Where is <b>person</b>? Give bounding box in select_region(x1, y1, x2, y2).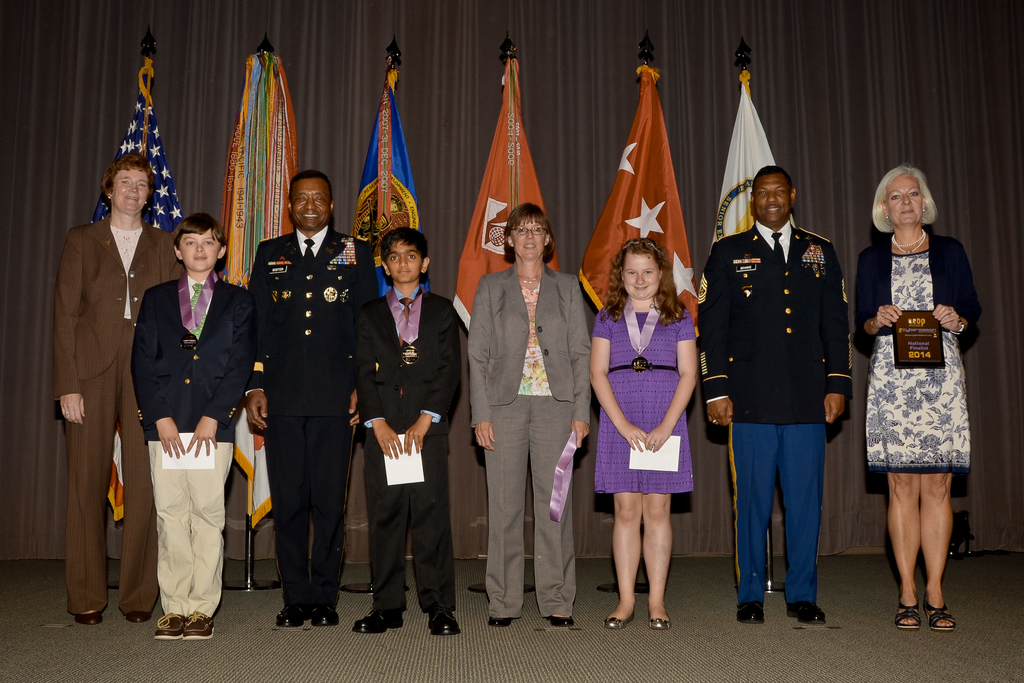
select_region(591, 234, 701, 623).
